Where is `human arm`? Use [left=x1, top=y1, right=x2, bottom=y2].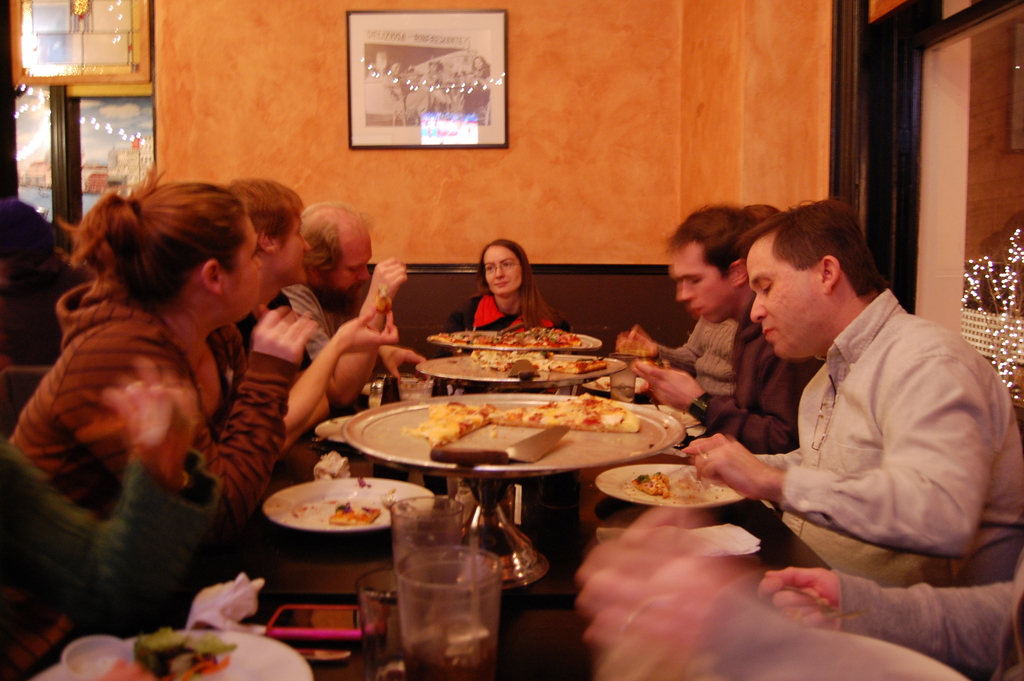
[left=697, top=347, right=1005, bottom=564].
